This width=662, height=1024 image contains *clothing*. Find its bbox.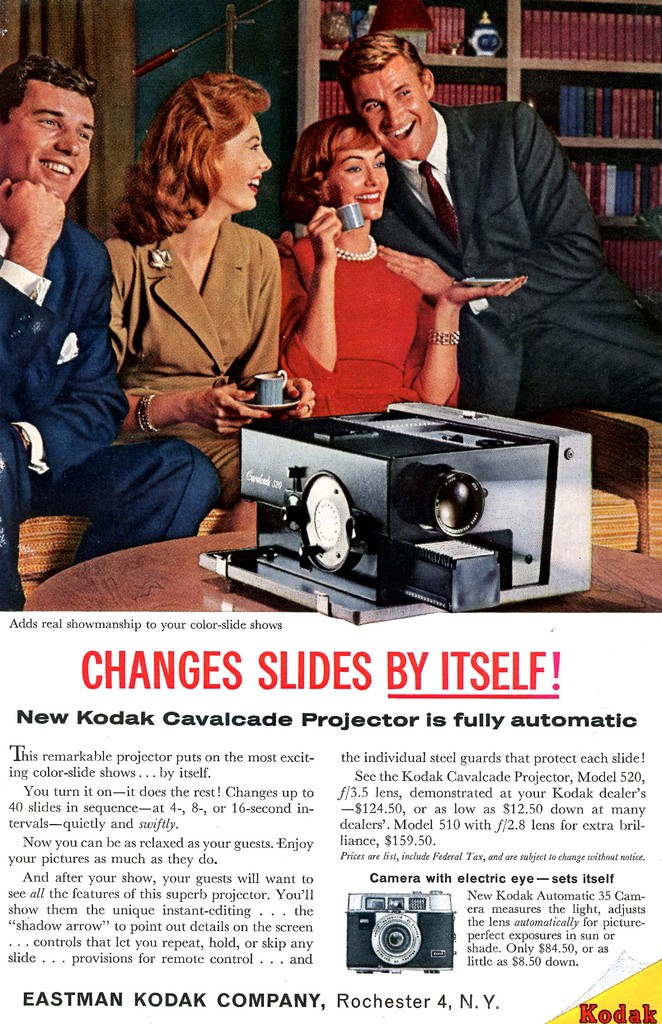
left=367, top=104, right=661, bottom=413.
